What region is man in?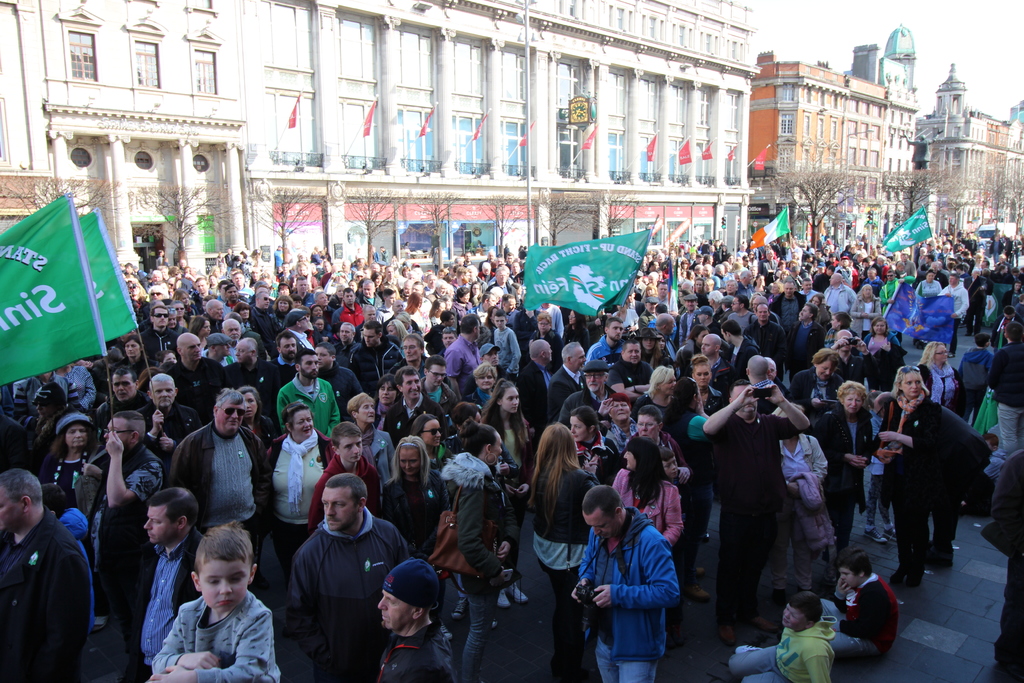
{"x1": 305, "y1": 410, "x2": 391, "y2": 524}.
